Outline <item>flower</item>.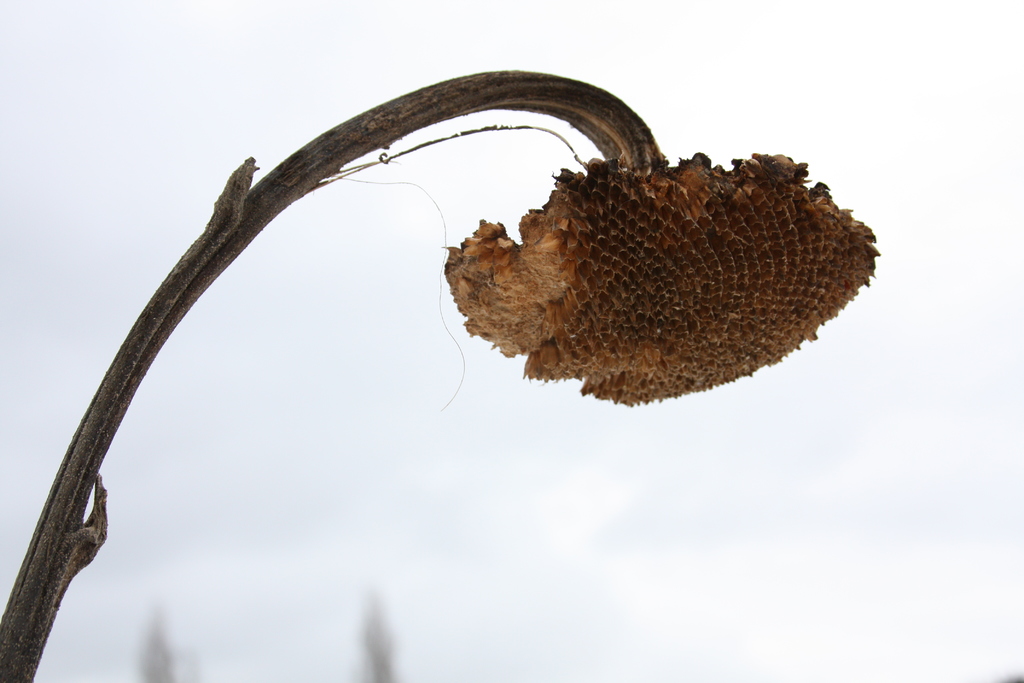
Outline: bbox=[442, 148, 877, 408].
